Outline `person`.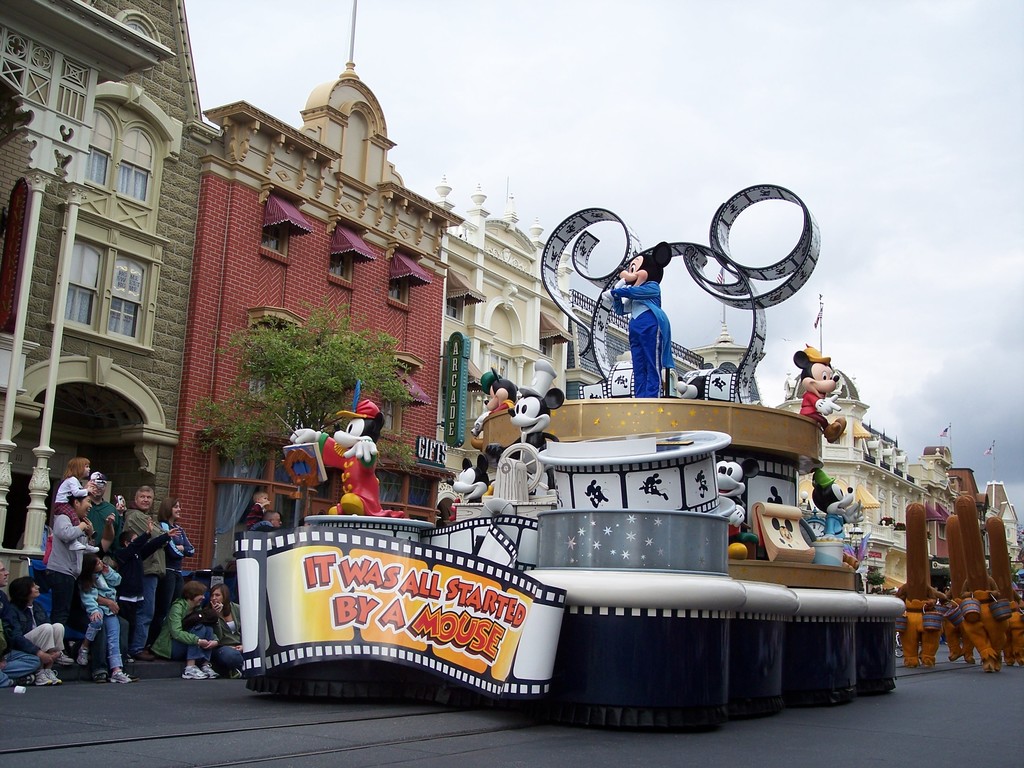
Outline: Rect(244, 506, 287, 532).
